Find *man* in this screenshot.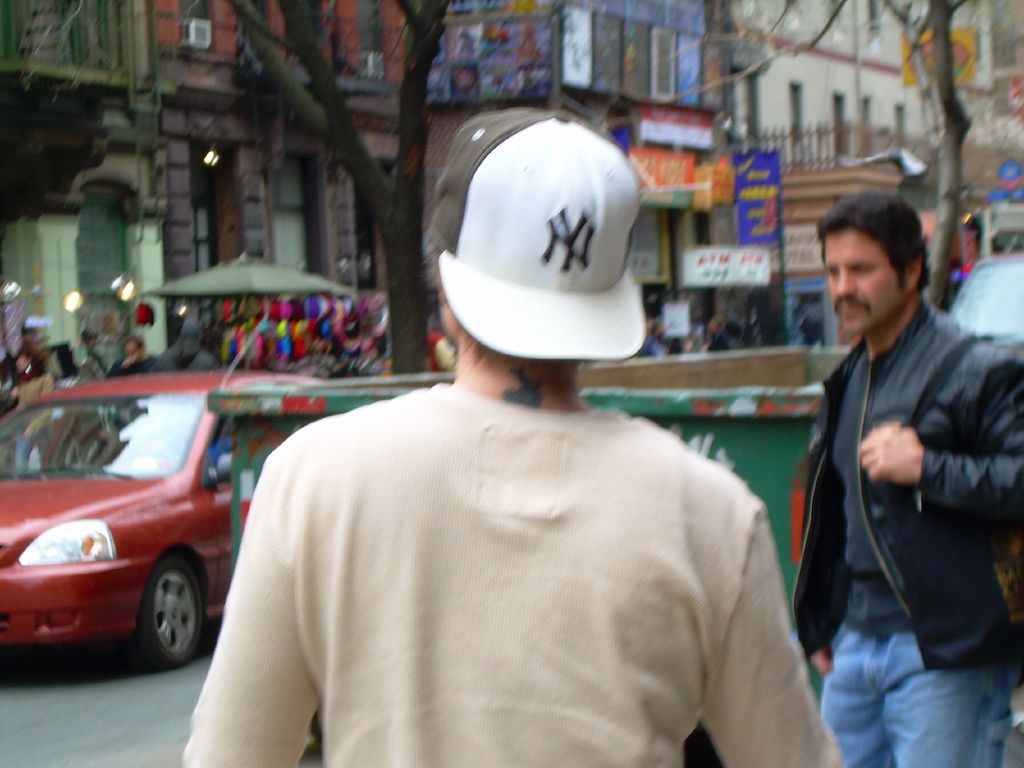
The bounding box for *man* is 106, 336, 155, 377.
